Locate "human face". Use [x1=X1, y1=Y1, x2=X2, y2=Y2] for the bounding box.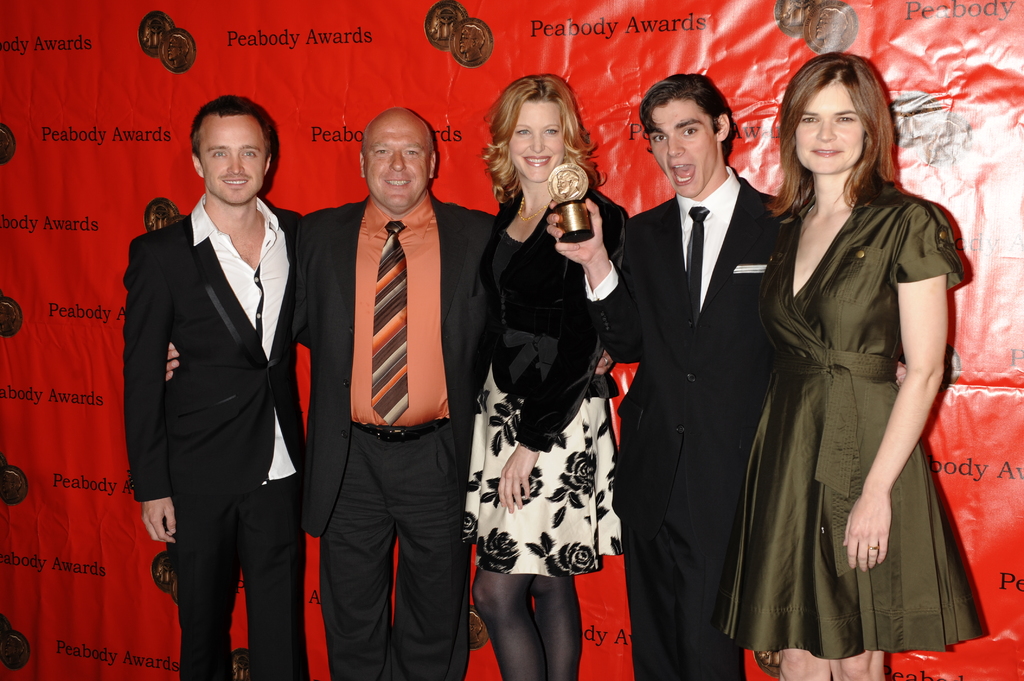
[x1=364, y1=113, x2=423, y2=214].
